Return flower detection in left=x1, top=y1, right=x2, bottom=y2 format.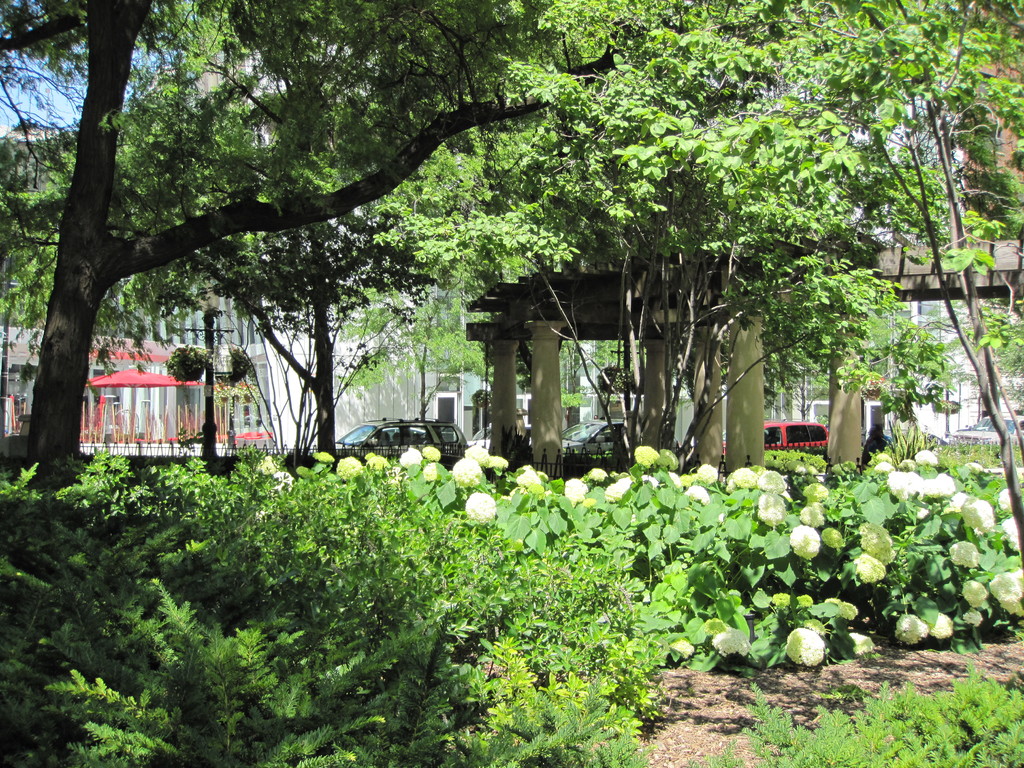
left=453, top=459, right=481, bottom=491.
